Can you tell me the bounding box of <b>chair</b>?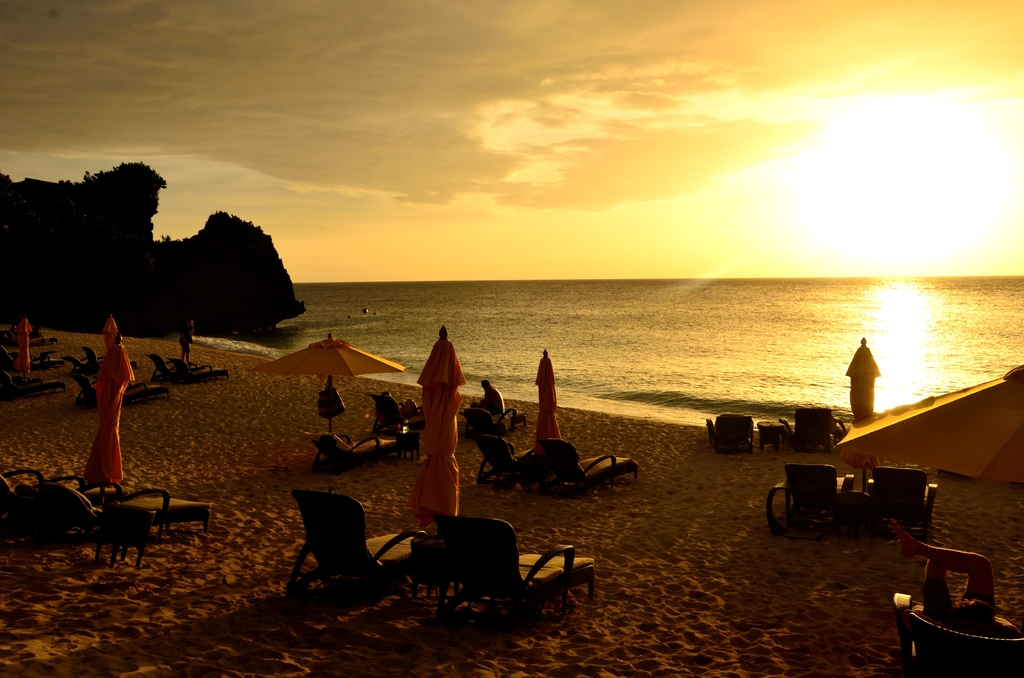
box=[282, 490, 433, 609].
